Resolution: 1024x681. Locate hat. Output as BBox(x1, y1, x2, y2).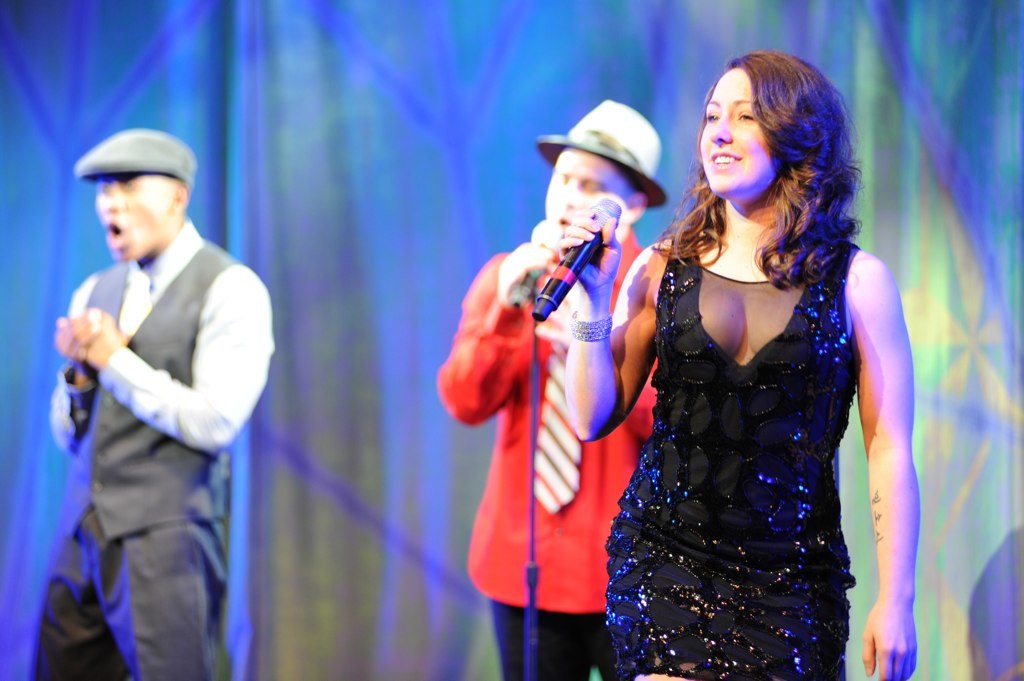
BBox(535, 94, 671, 208).
